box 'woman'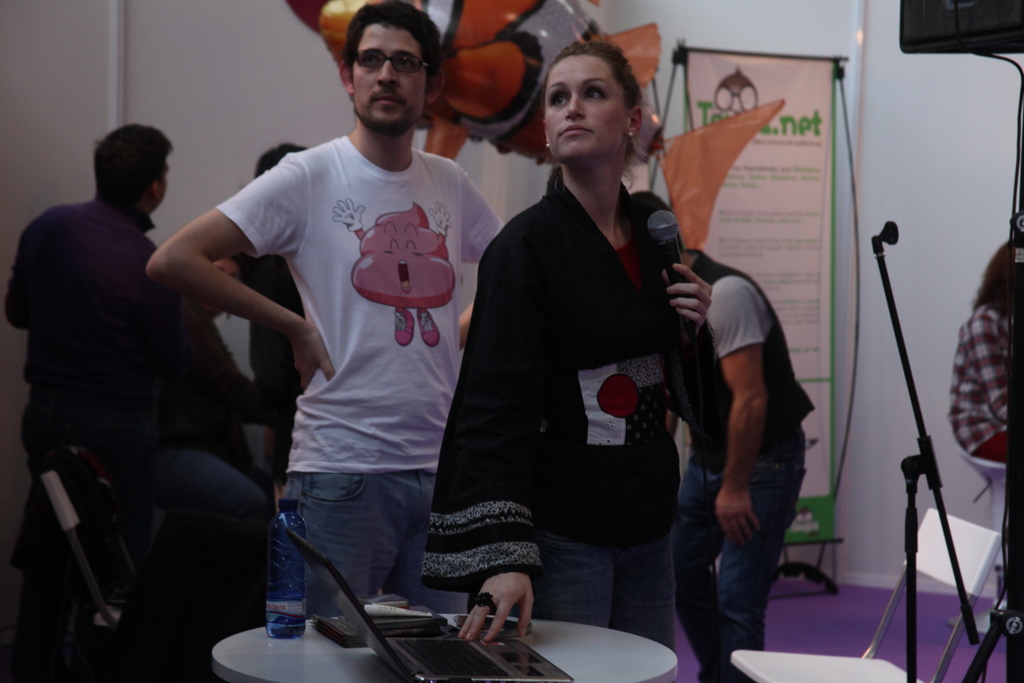
{"x1": 948, "y1": 231, "x2": 1016, "y2": 473}
